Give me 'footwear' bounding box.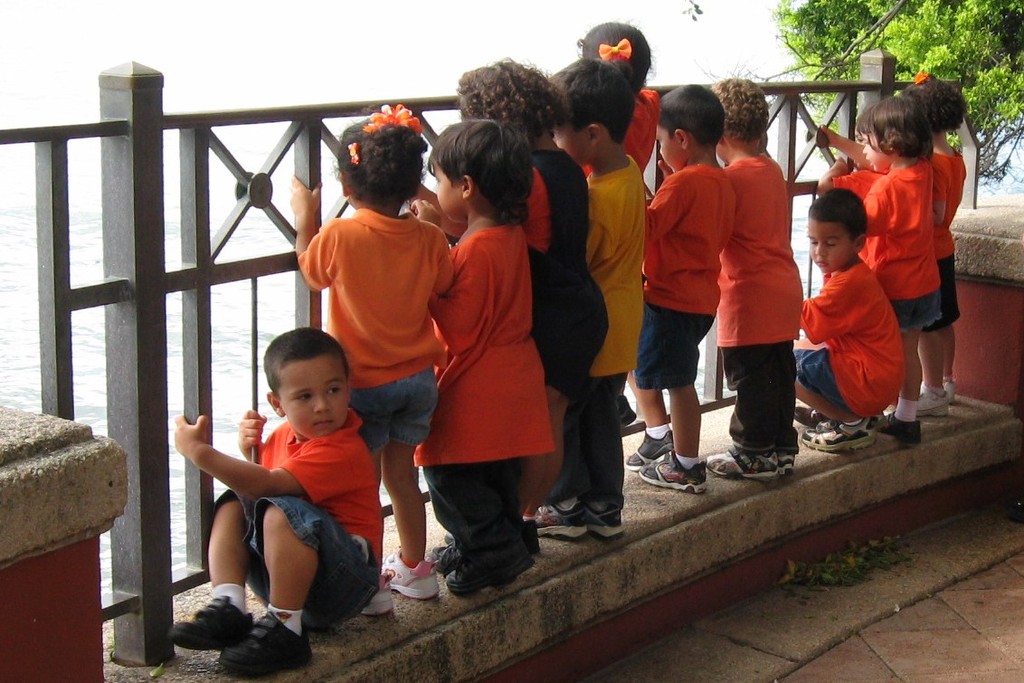
(427,528,462,571).
